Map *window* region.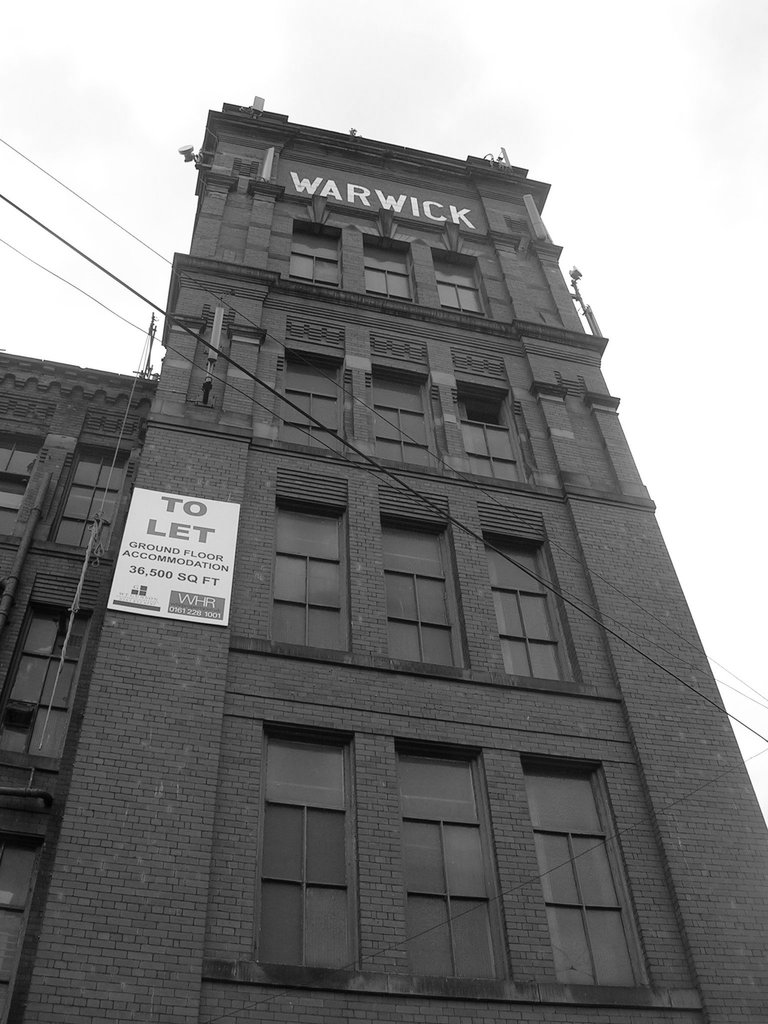
Mapped to (left=0, top=431, right=30, bottom=547).
